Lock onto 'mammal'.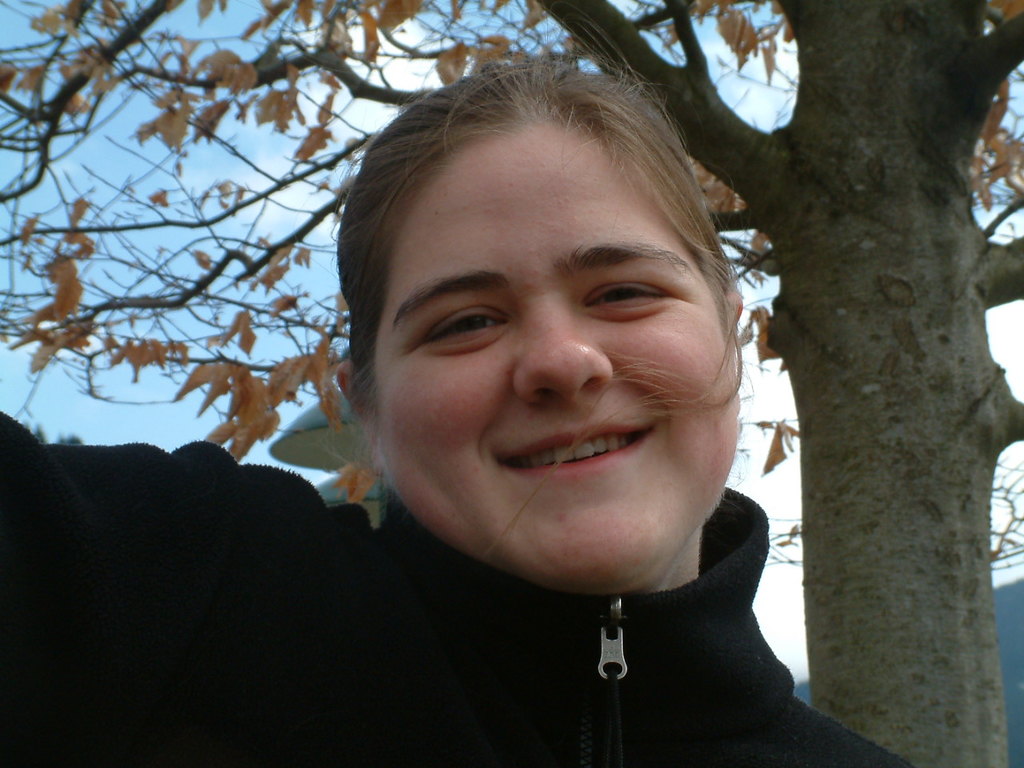
Locked: 0:31:922:767.
